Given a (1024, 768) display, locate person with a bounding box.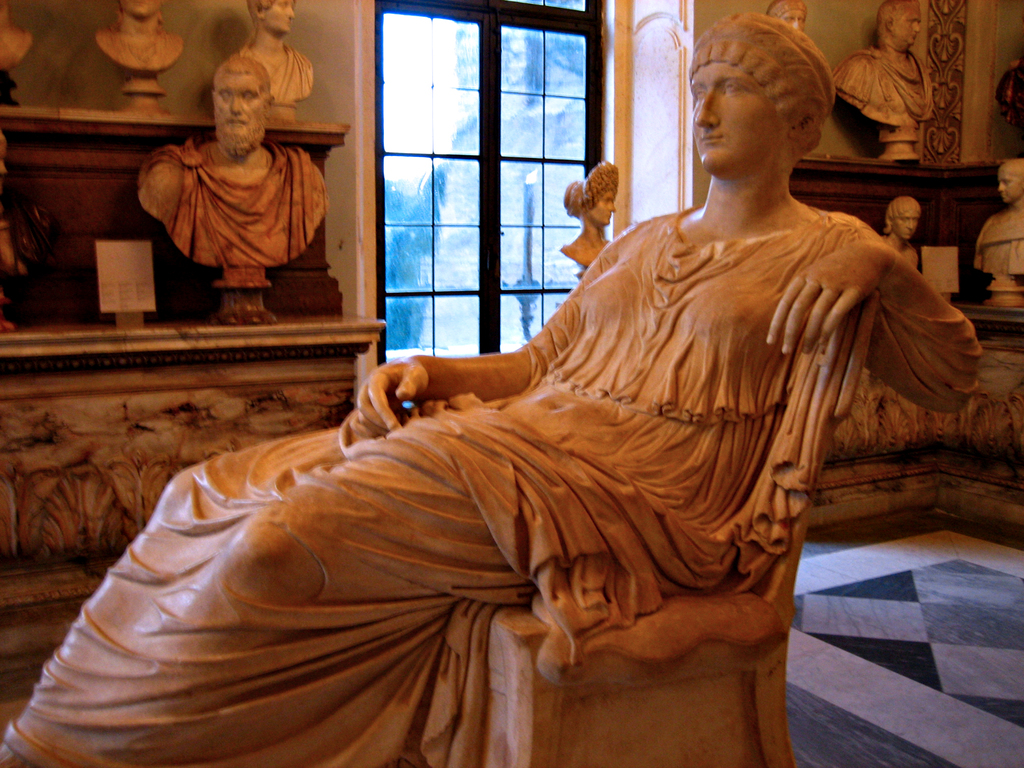
Located: 826, 0, 931, 131.
